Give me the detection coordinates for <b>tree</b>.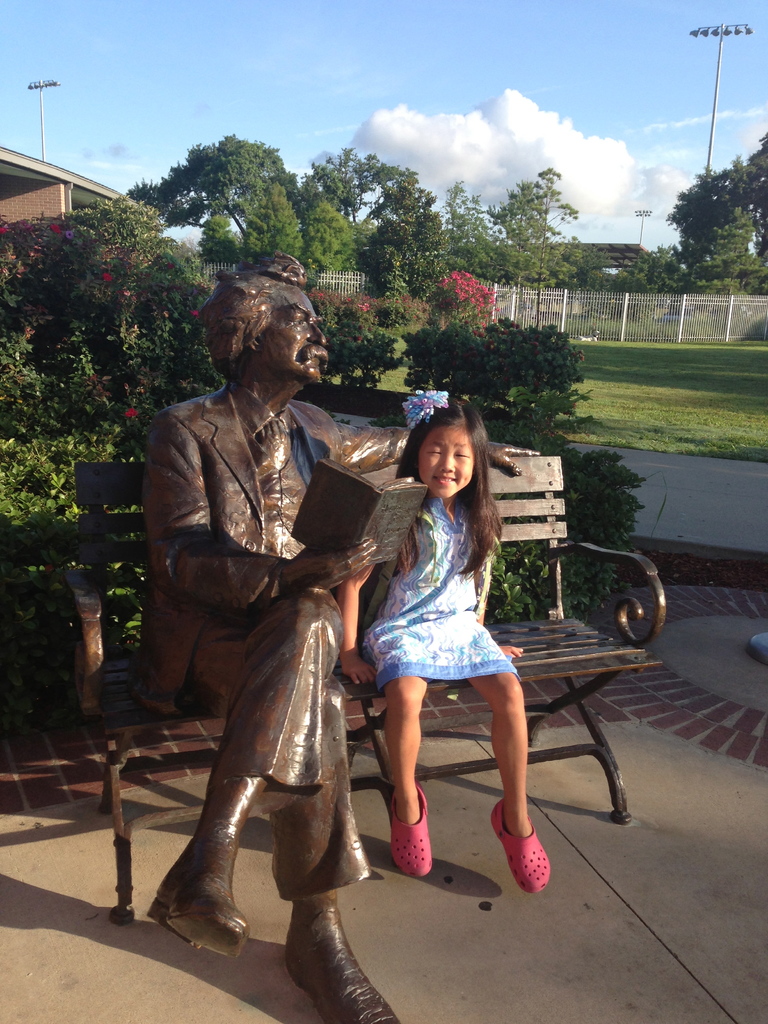
410:319:583:447.
